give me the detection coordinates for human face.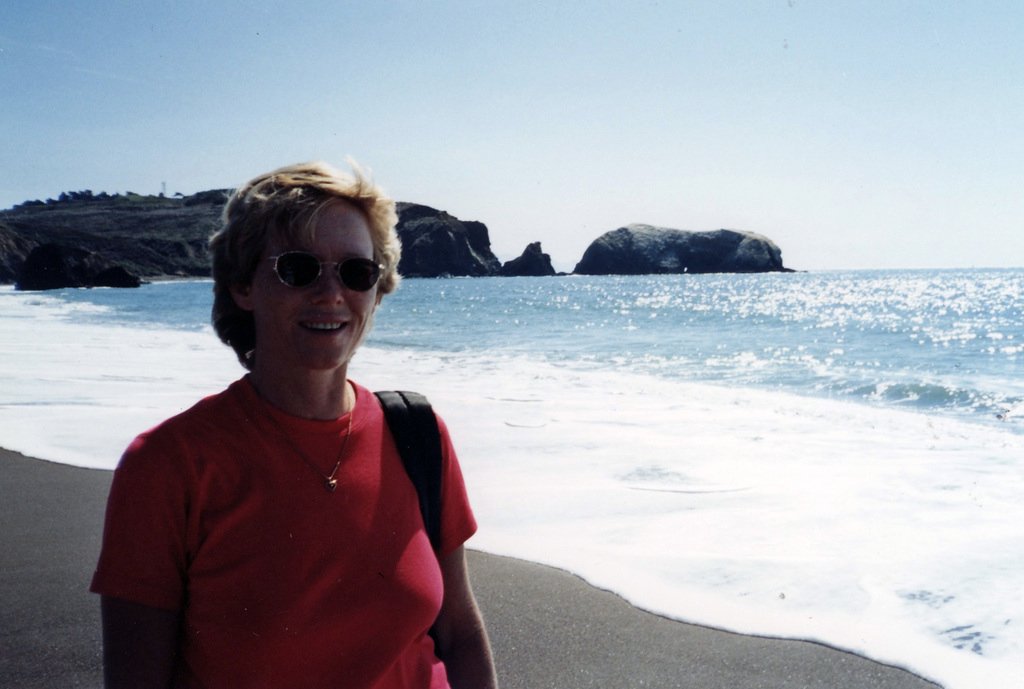
l=246, t=203, r=383, b=370.
